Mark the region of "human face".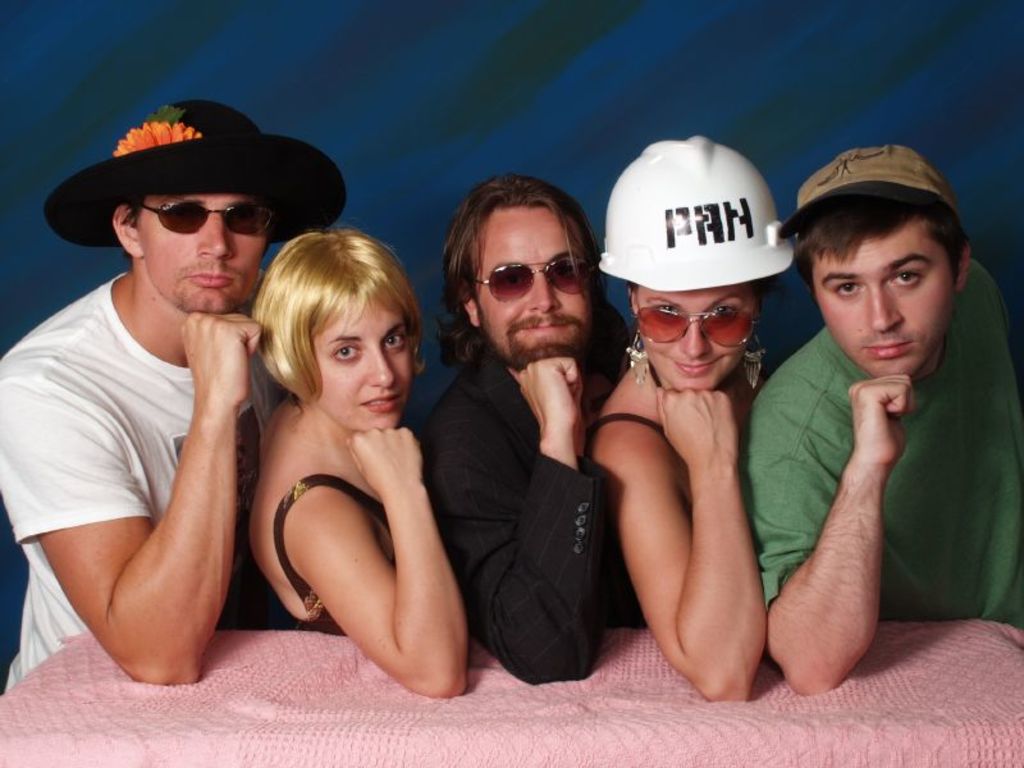
Region: box=[315, 294, 412, 426].
